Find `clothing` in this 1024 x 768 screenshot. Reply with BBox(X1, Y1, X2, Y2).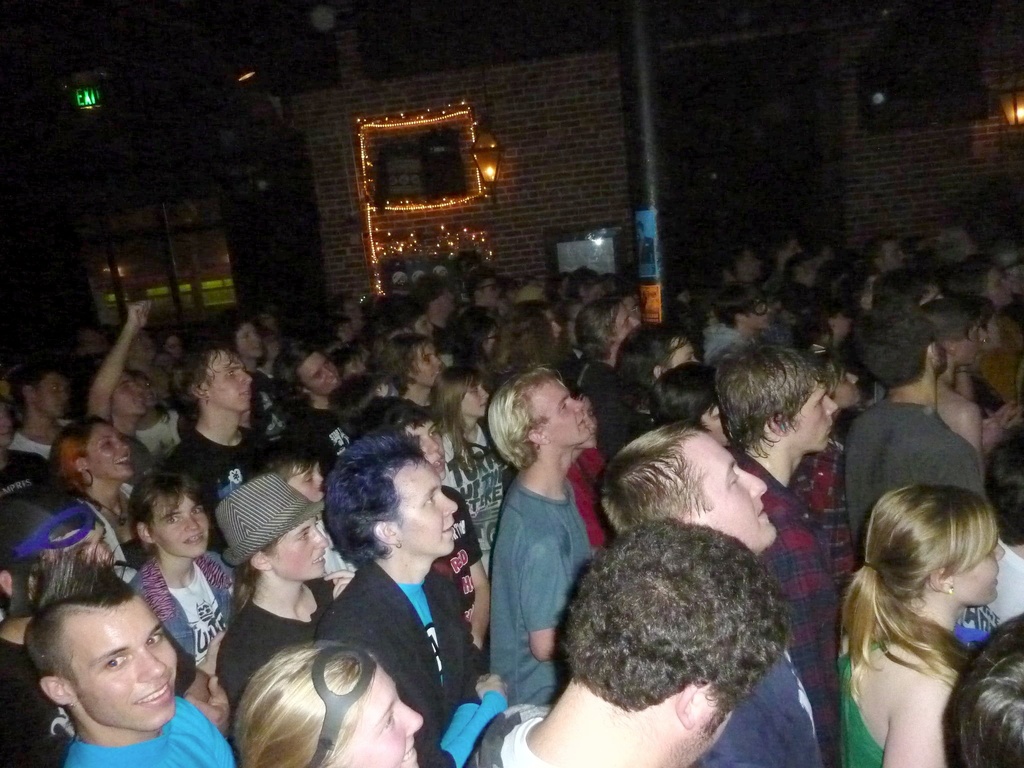
BBox(124, 552, 258, 682).
